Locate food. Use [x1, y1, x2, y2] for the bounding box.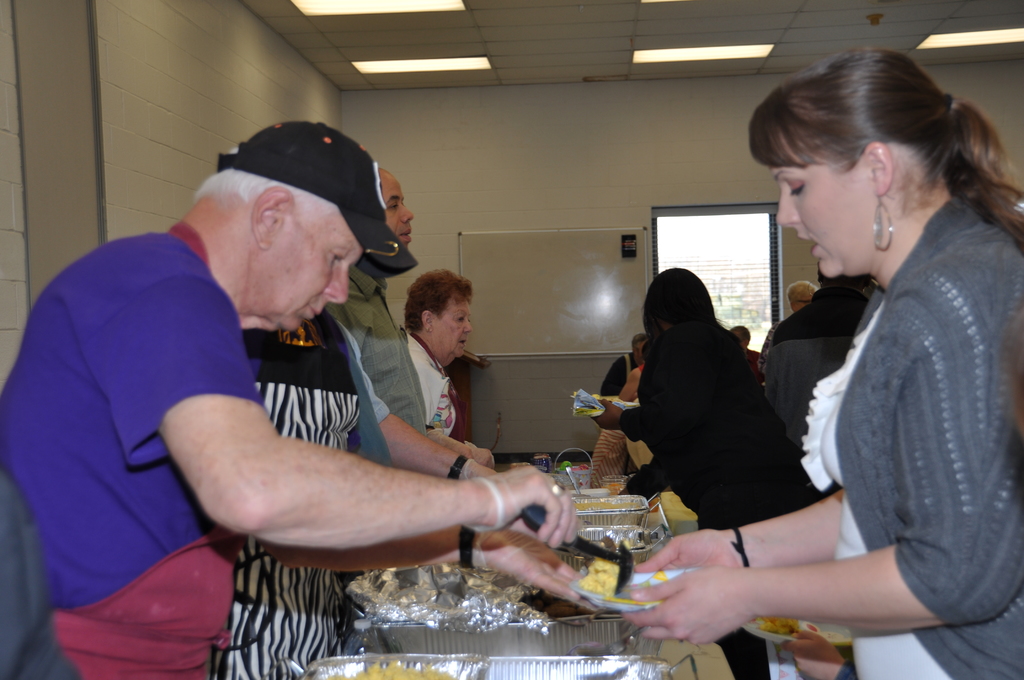
[577, 534, 669, 607].
